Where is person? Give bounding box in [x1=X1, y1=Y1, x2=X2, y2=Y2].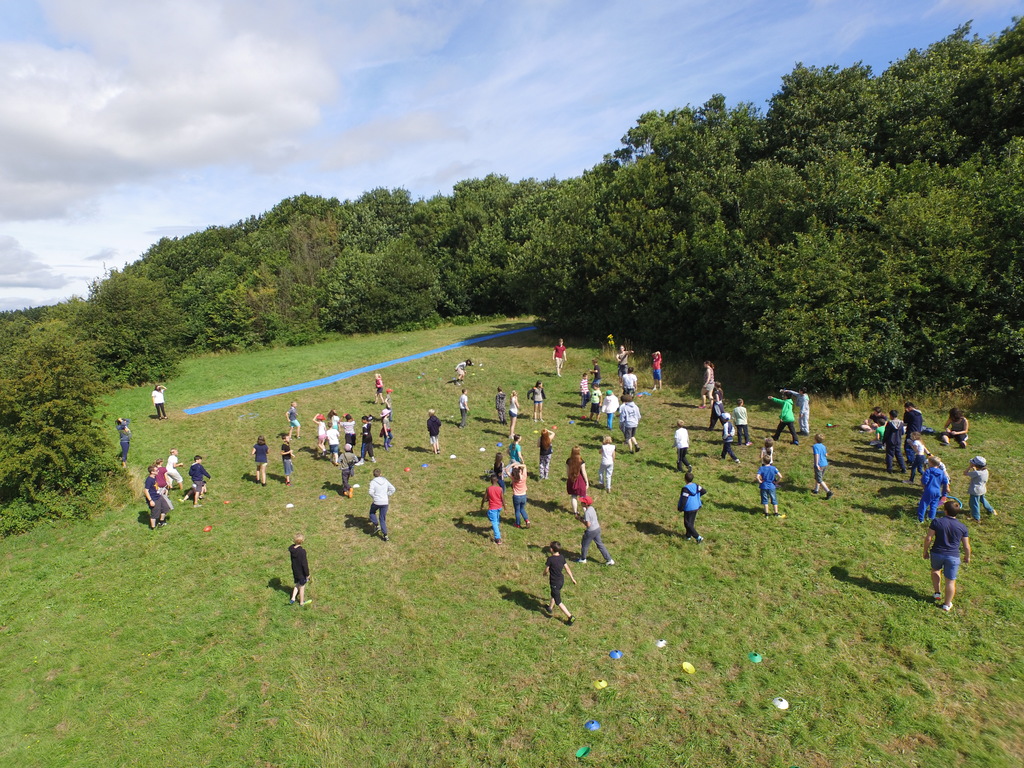
[x1=188, y1=458, x2=211, y2=503].
